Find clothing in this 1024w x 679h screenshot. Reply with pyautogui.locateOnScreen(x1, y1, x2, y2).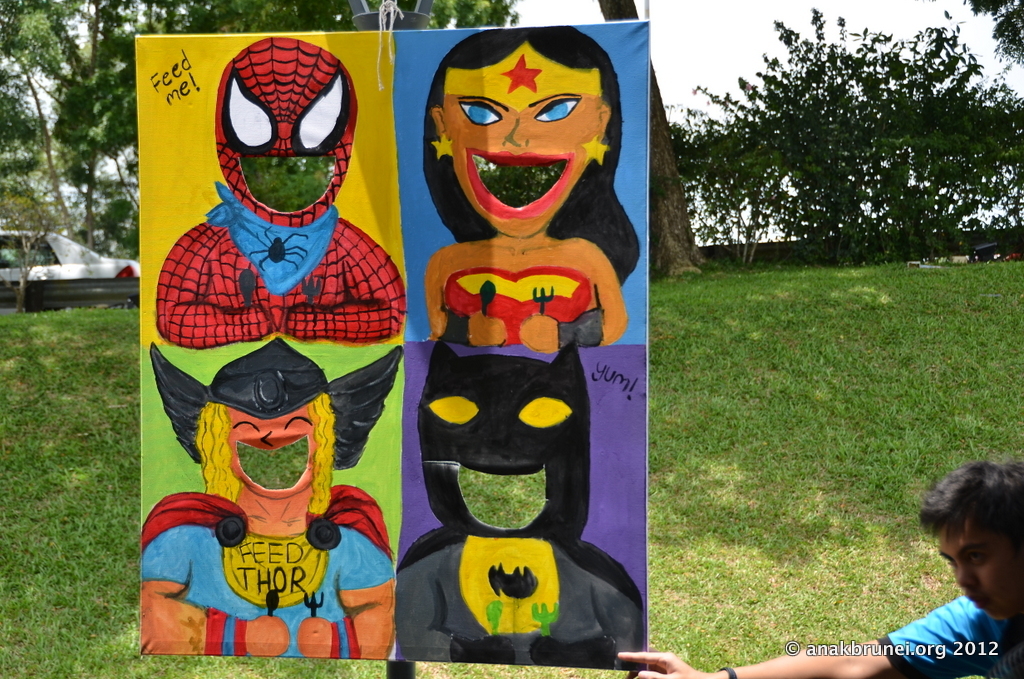
pyautogui.locateOnScreen(137, 486, 401, 663).
